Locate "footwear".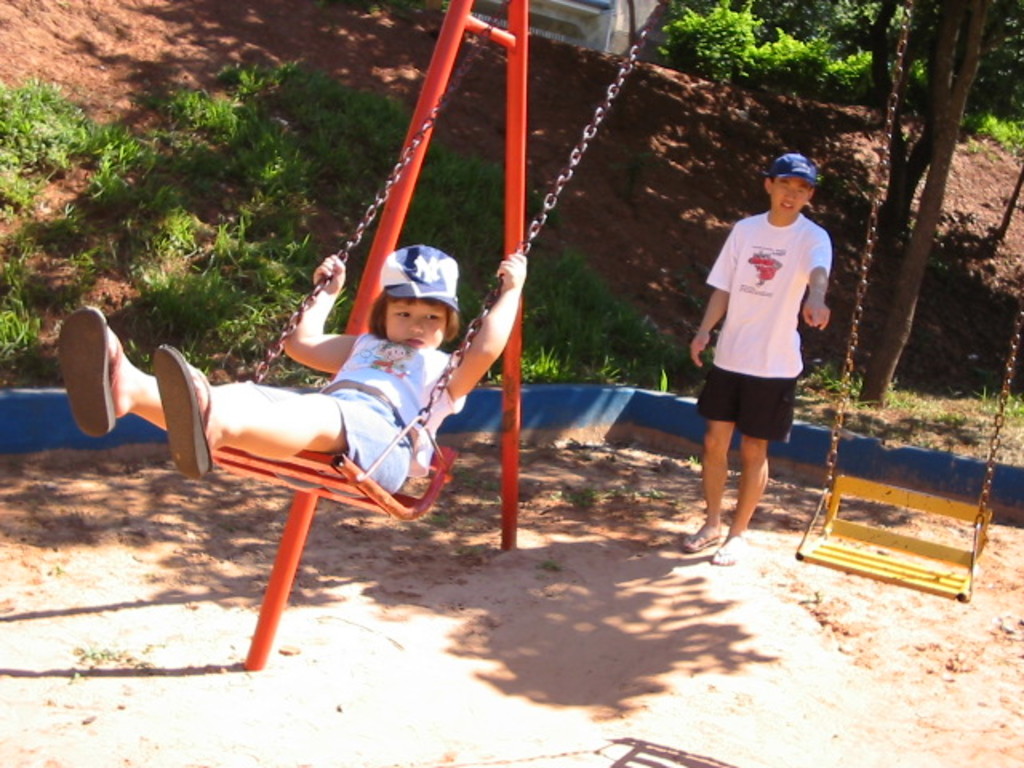
Bounding box: 712/538/746/566.
